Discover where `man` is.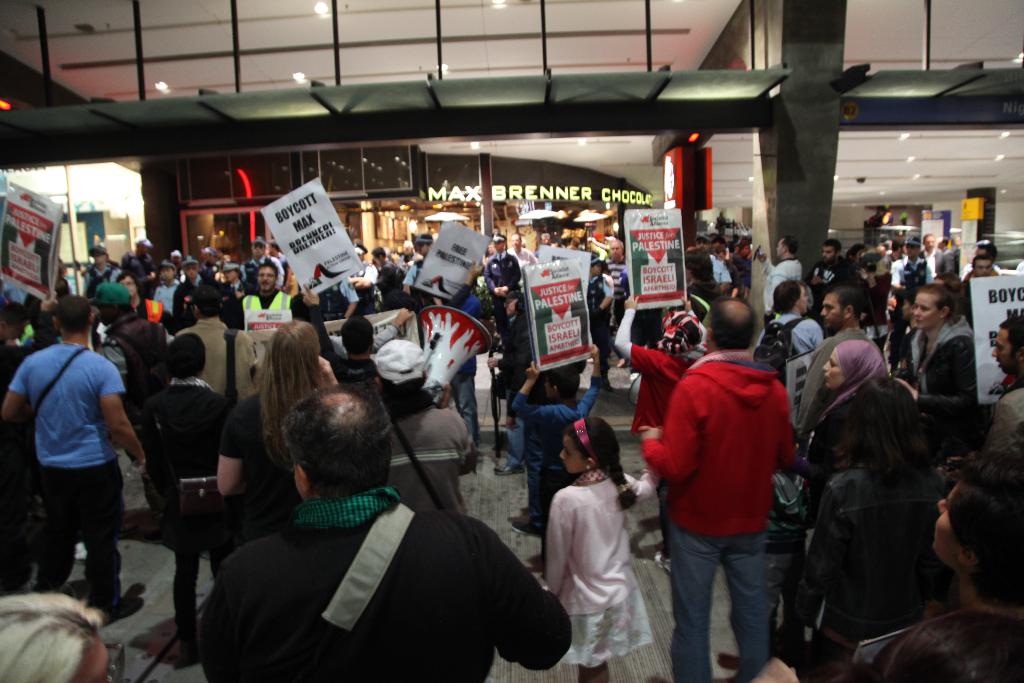
Discovered at 168, 261, 202, 318.
